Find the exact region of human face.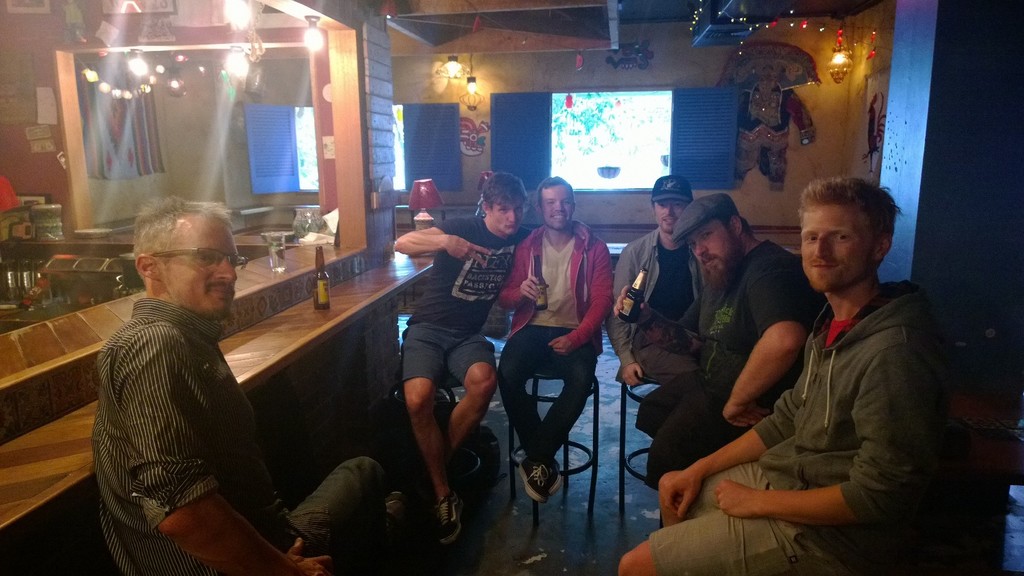
Exact region: bbox=(491, 202, 524, 238).
